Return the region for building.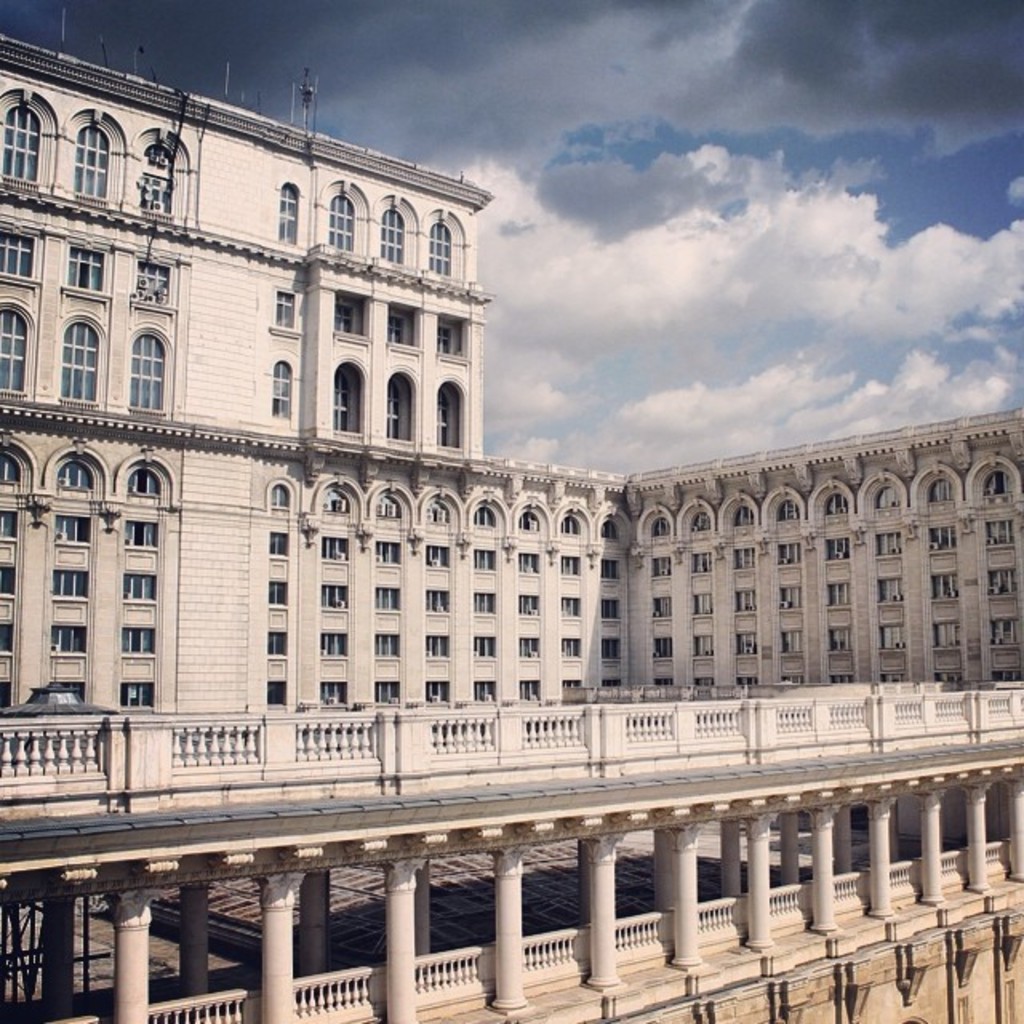
bbox=[0, 35, 1022, 822].
